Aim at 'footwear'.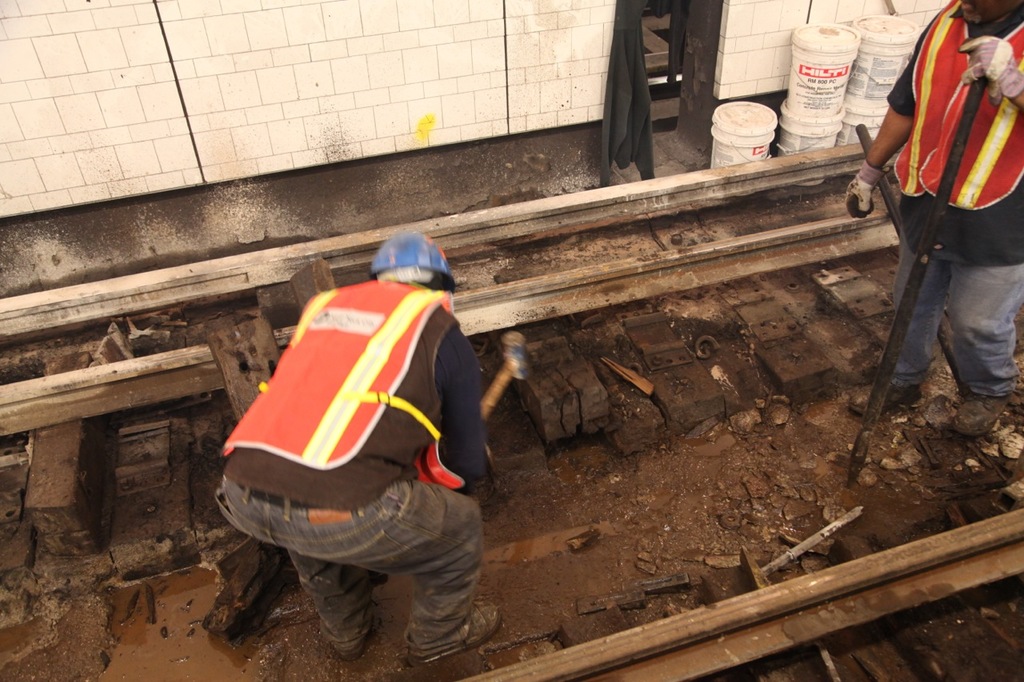
Aimed at <box>328,591,371,669</box>.
